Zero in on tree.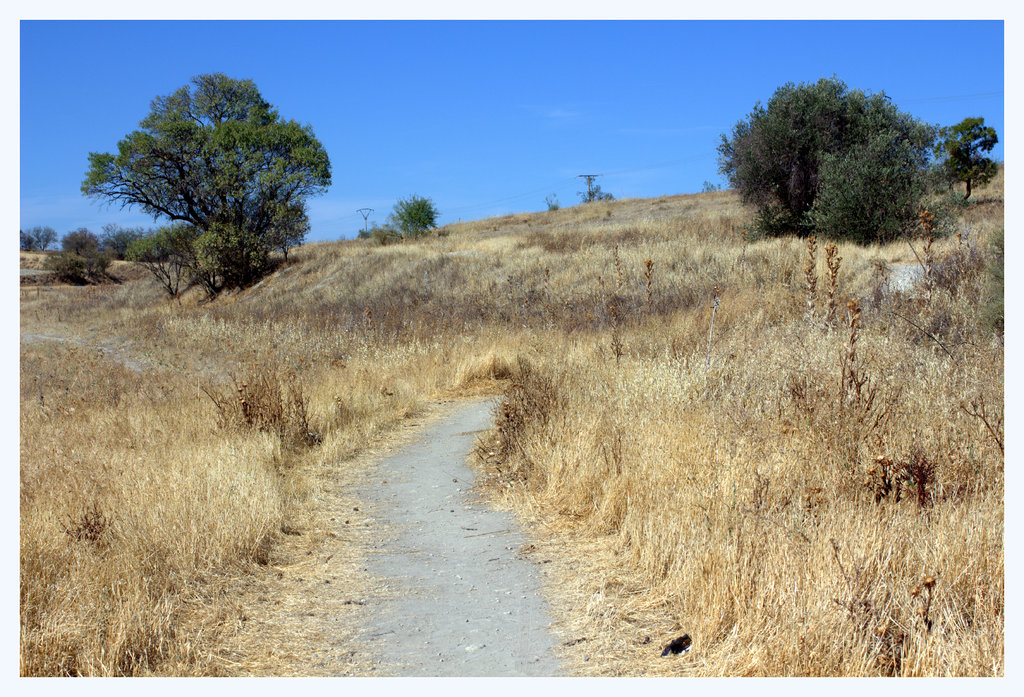
Zeroed in: bbox=[928, 111, 1002, 196].
